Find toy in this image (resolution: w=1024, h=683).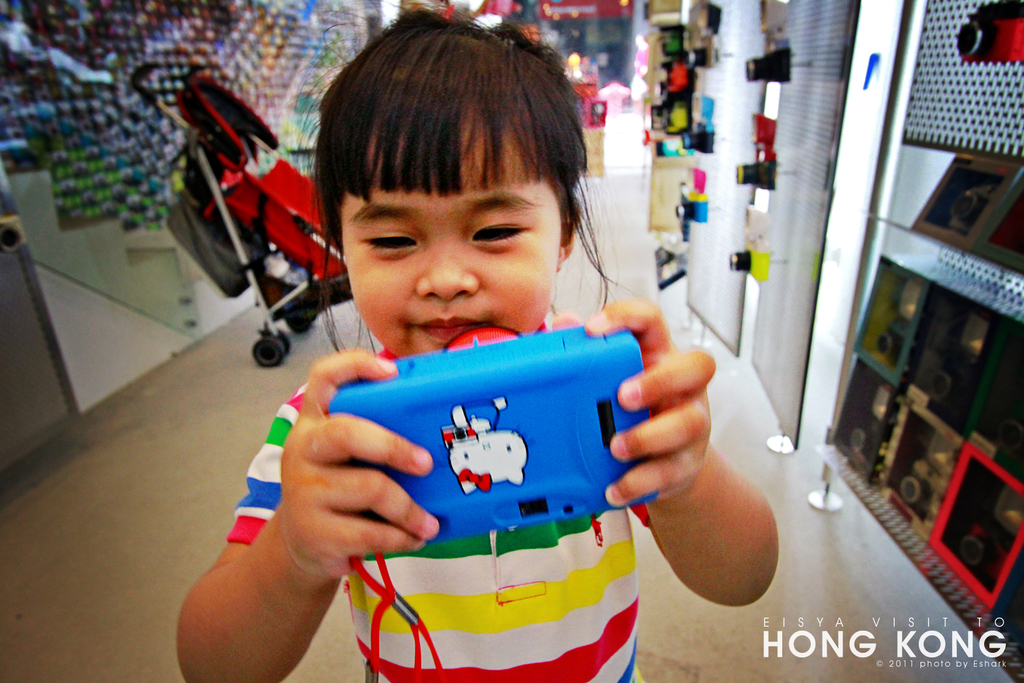
box=[437, 399, 534, 511].
